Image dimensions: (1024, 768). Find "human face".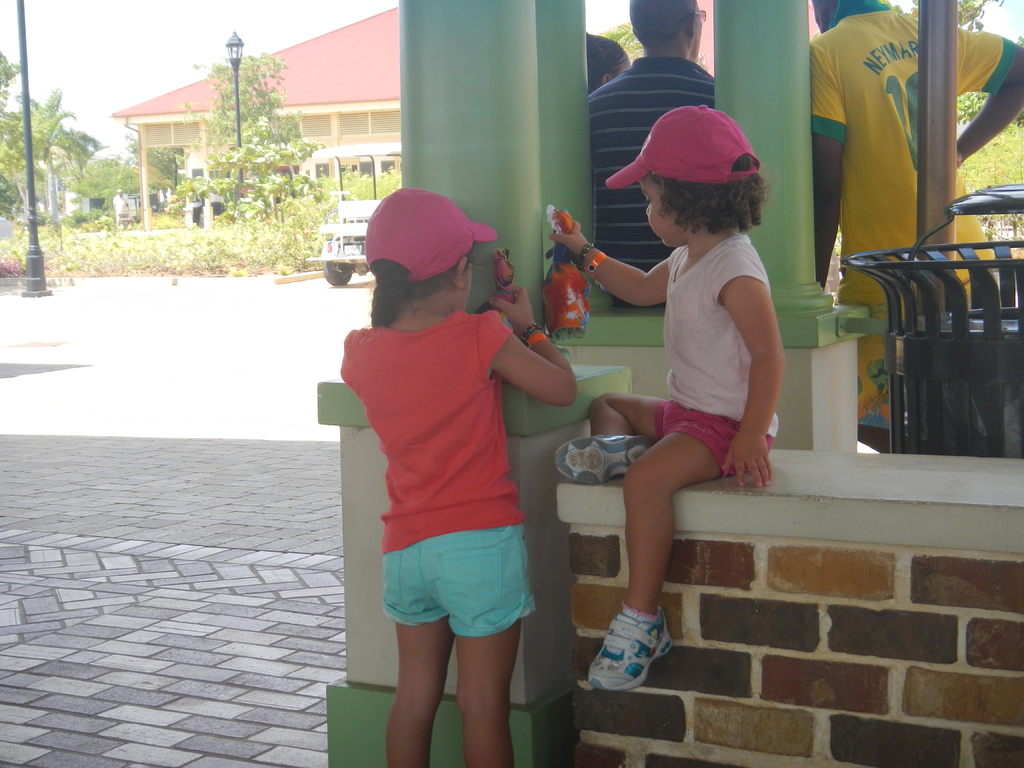
<box>639,179,683,246</box>.
